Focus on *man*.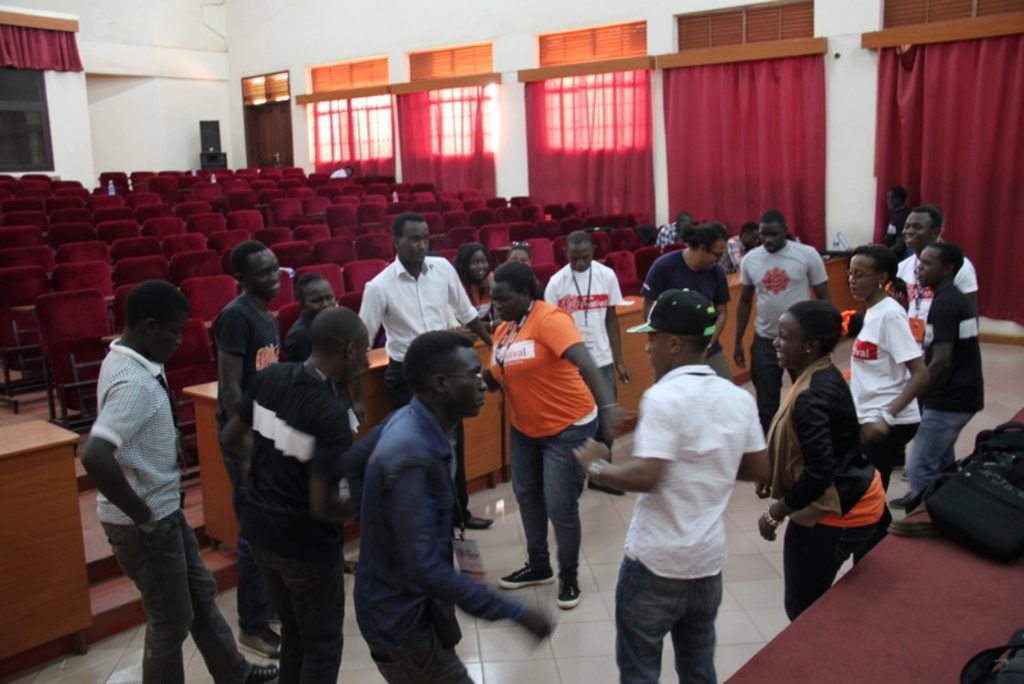
Focused at bbox(873, 183, 908, 252).
